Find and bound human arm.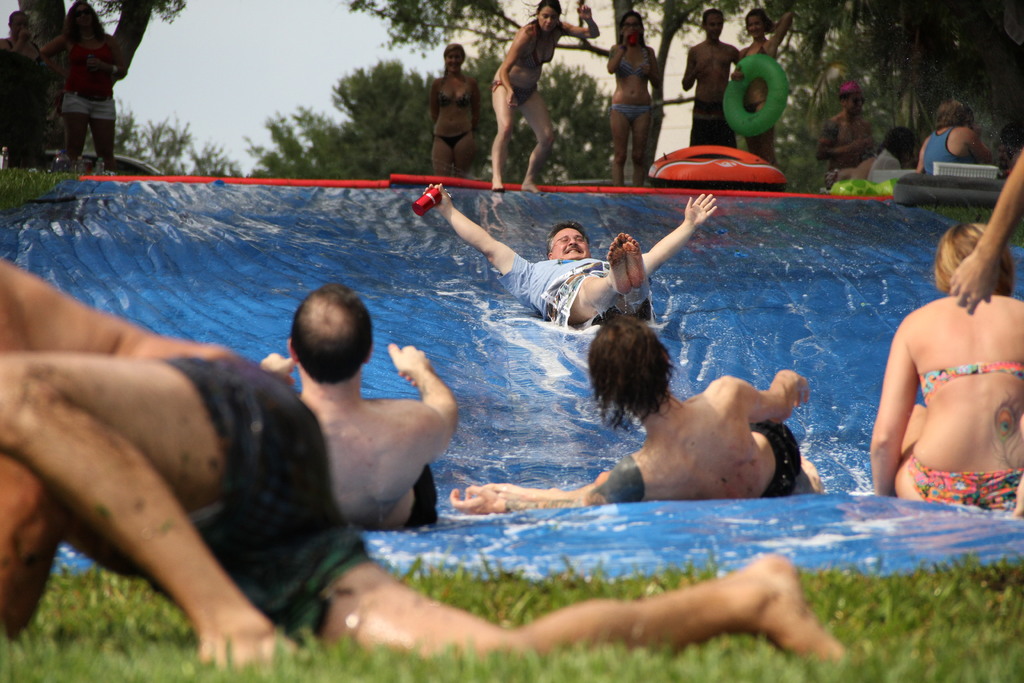
Bound: (427,76,441,124).
